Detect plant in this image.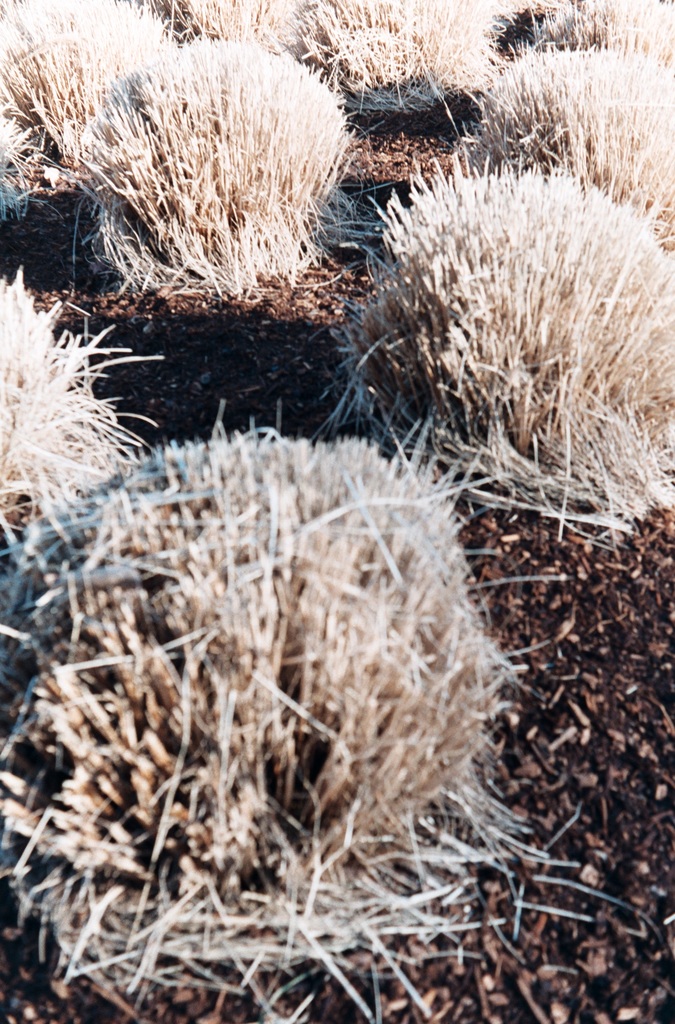
Detection: l=0, t=0, r=176, b=199.
